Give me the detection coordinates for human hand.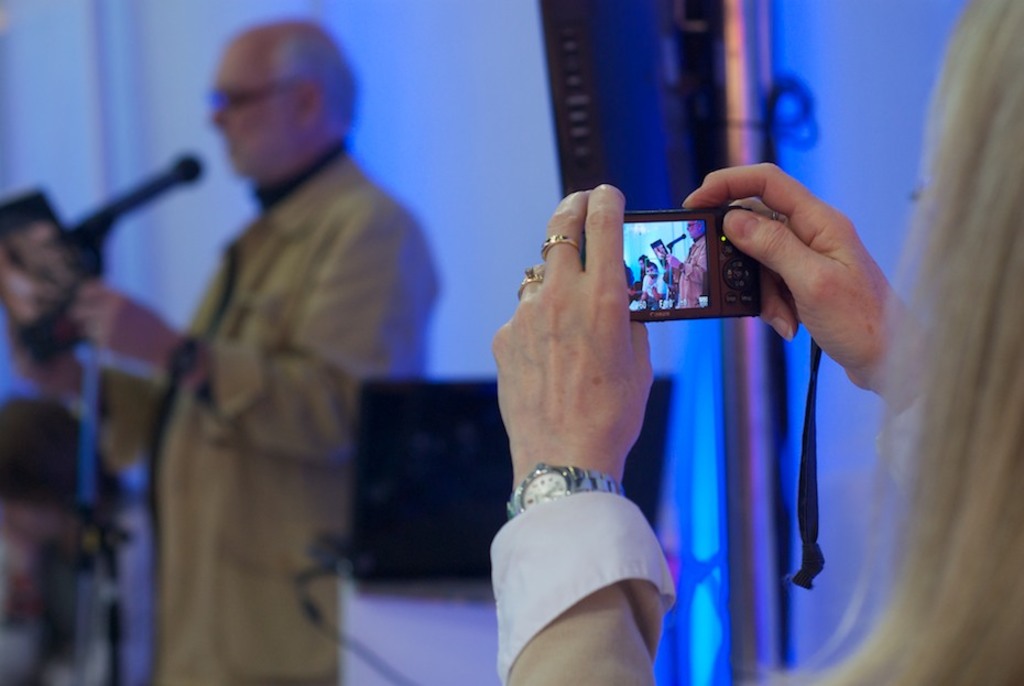
680/163/904/392.
